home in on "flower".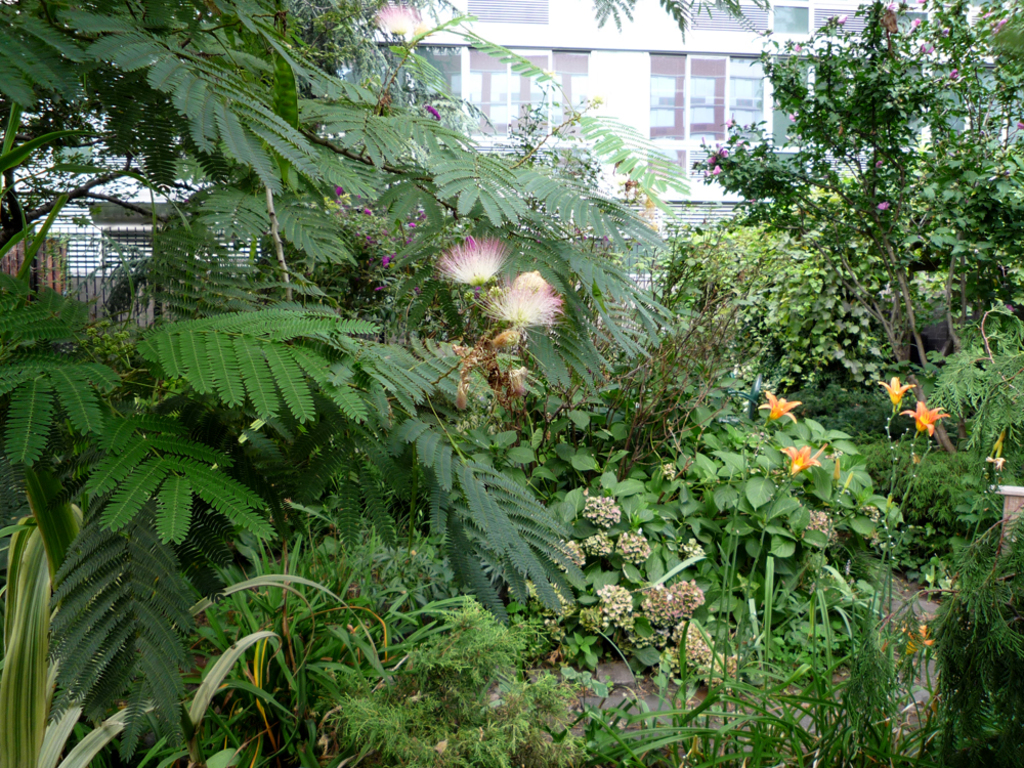
Homed in at [760, 389, 799, 423].
